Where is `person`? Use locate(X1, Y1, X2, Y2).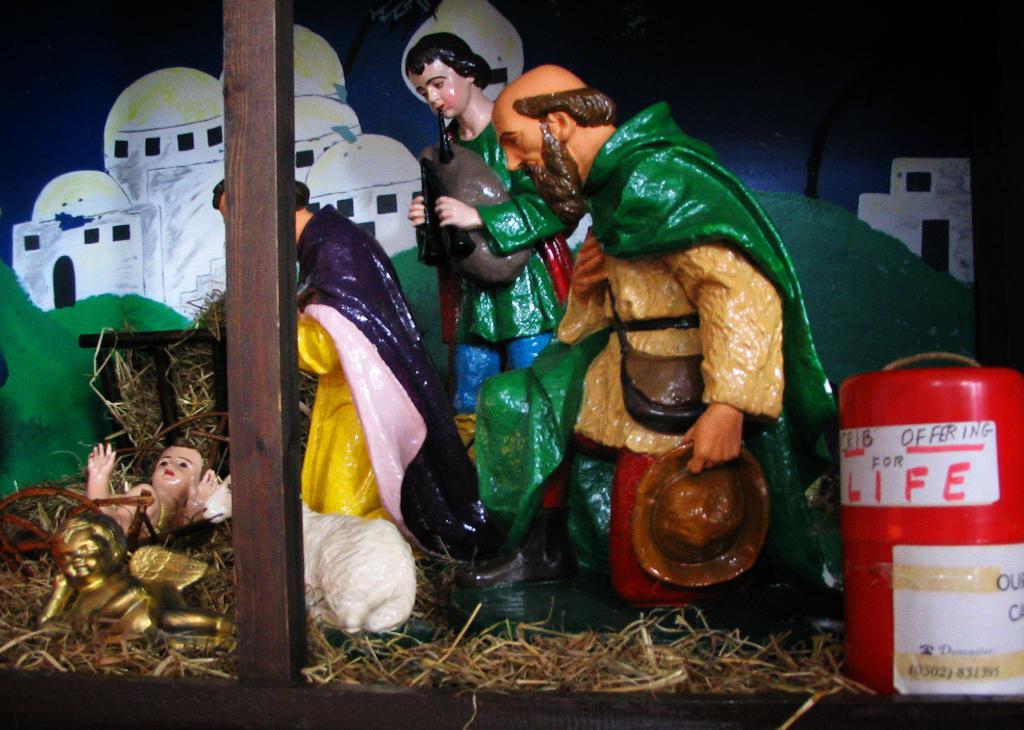
locate(412, 32, 583, 395).
